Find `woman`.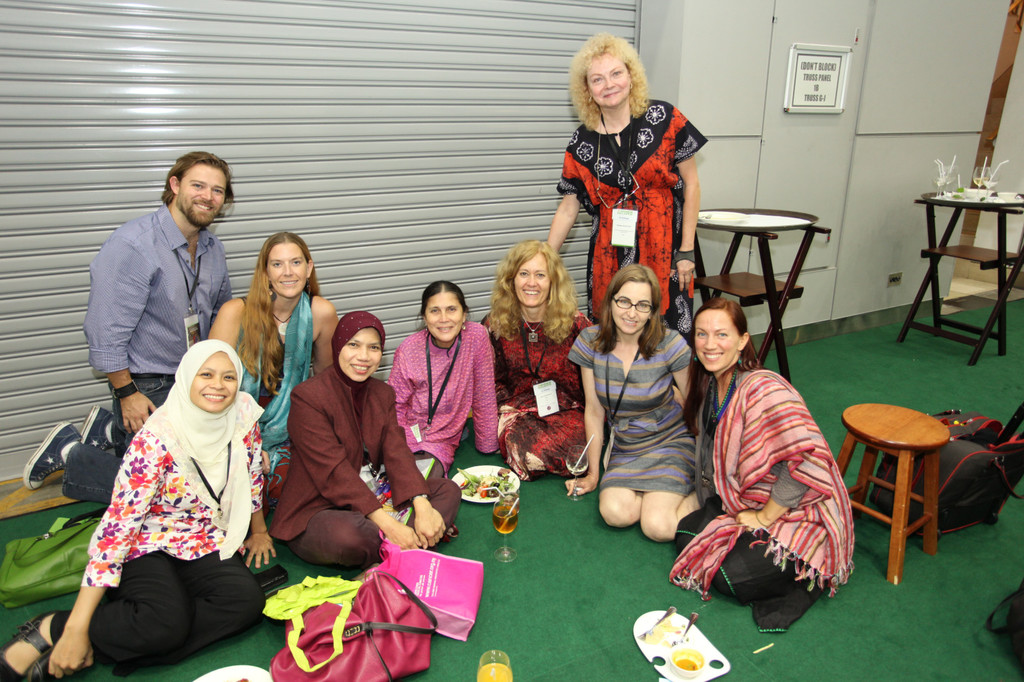
[61,309,273,673].
